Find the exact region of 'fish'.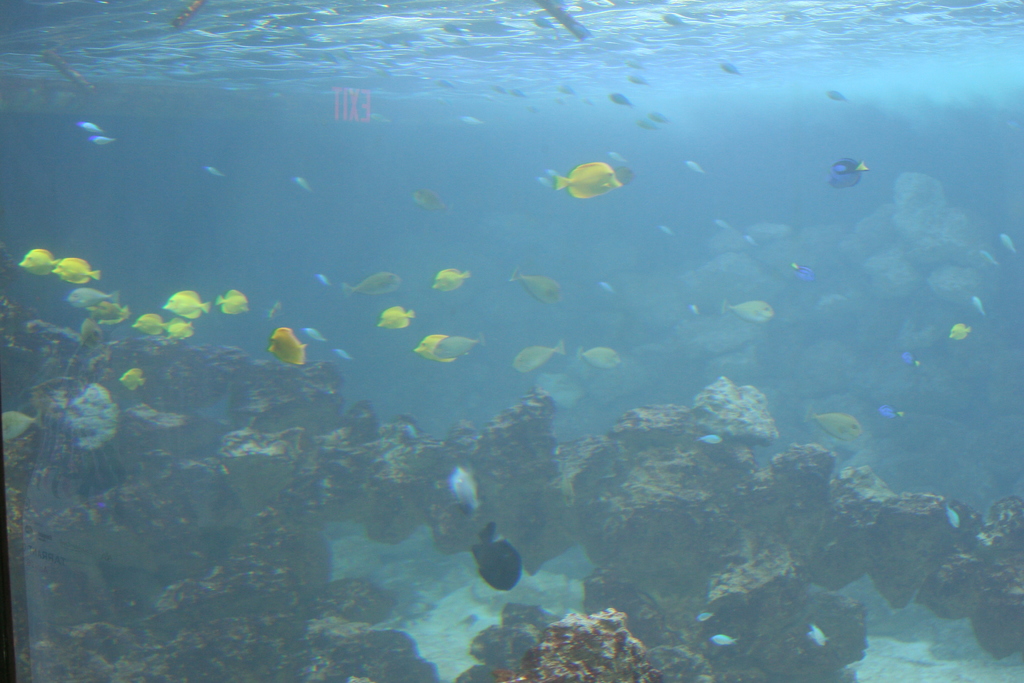
Exact region: bbox=[829, 157, 871, 187].
